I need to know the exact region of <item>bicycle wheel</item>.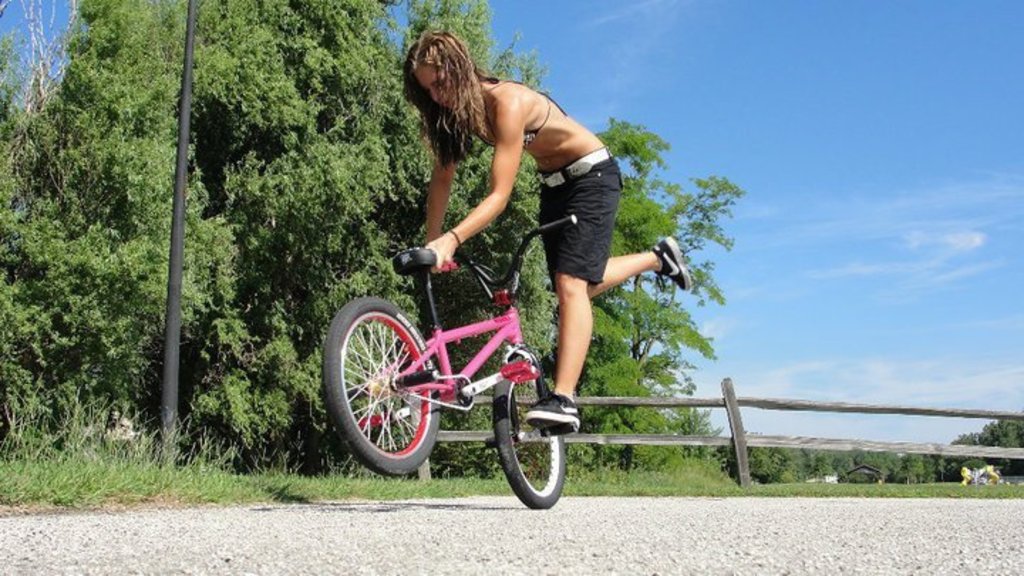
Region: [496,343,565,506].
